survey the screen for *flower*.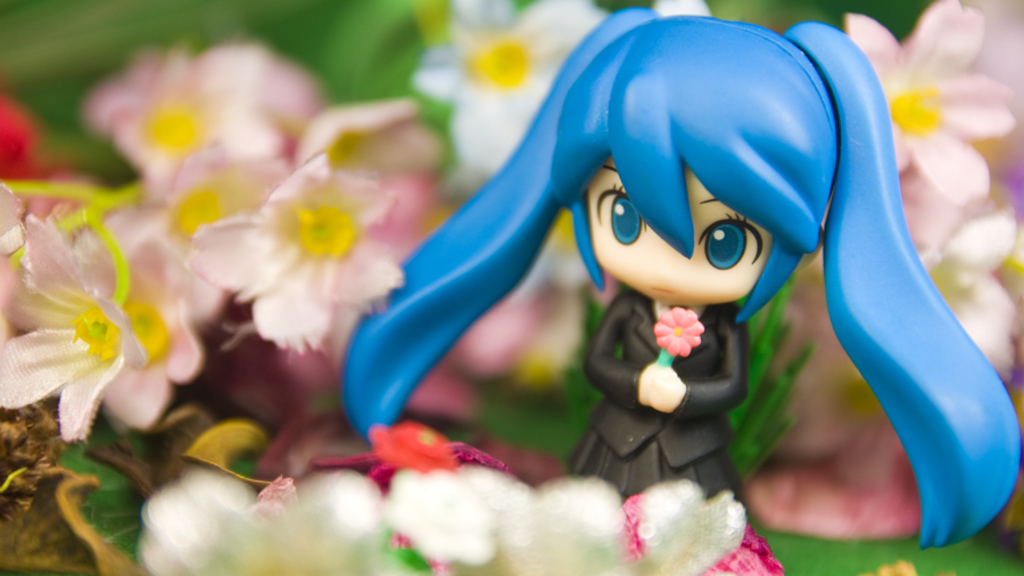
Survey found: 79/44/280/197.
